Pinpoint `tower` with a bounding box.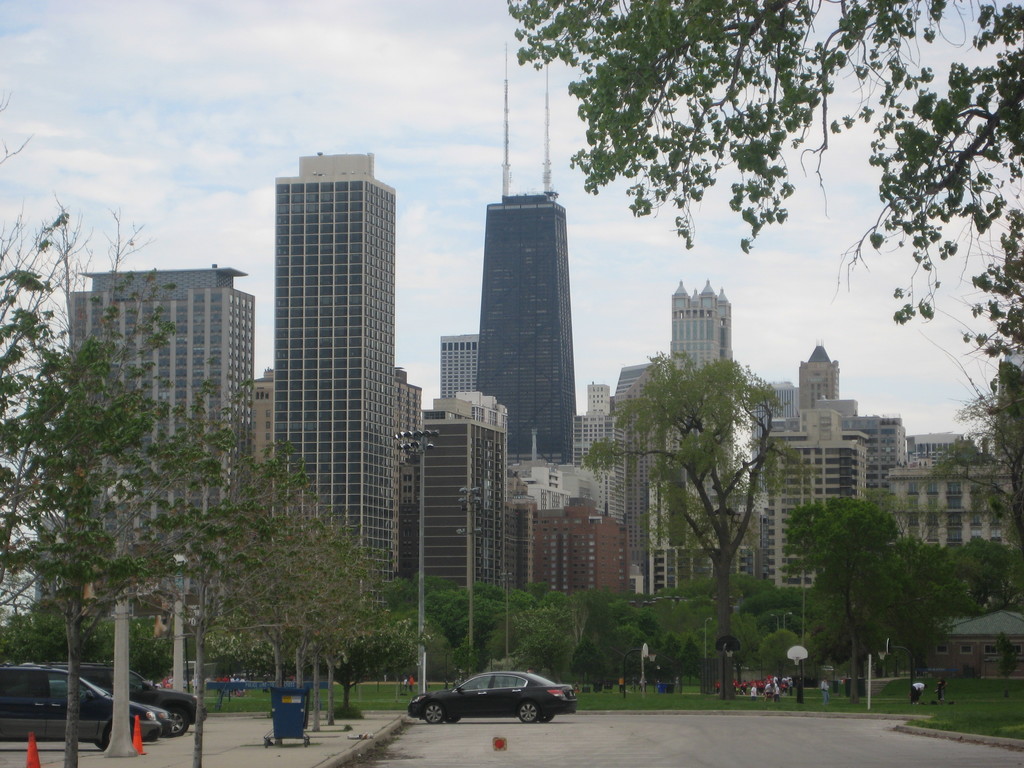
x1=794, y1=337, x2=849, y2=410.
